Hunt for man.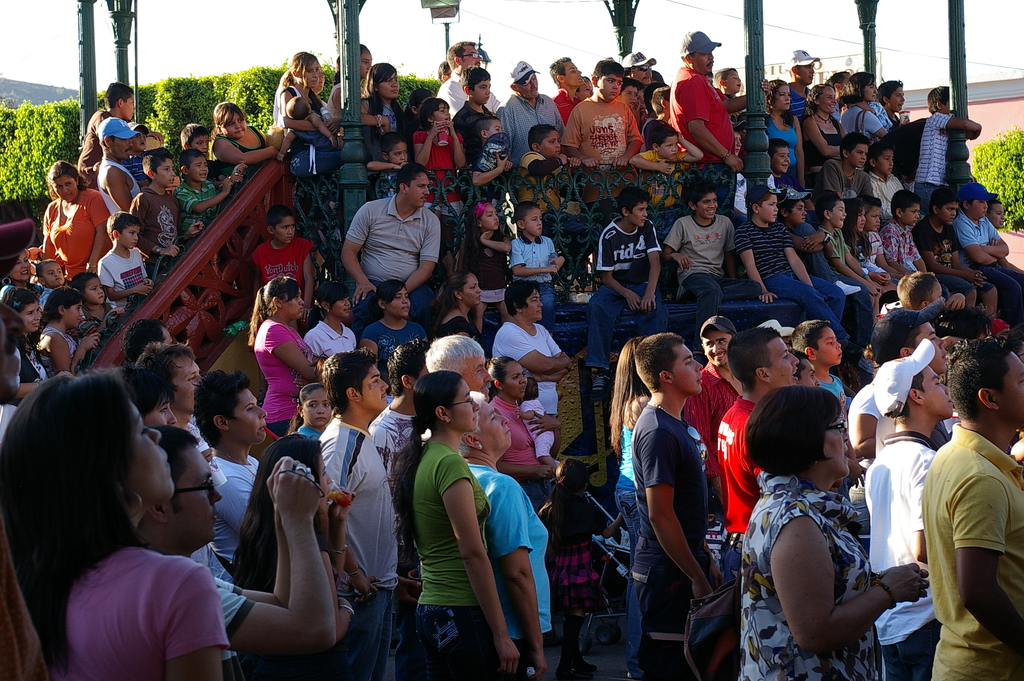
Hunted down at 131,339,208,435.
